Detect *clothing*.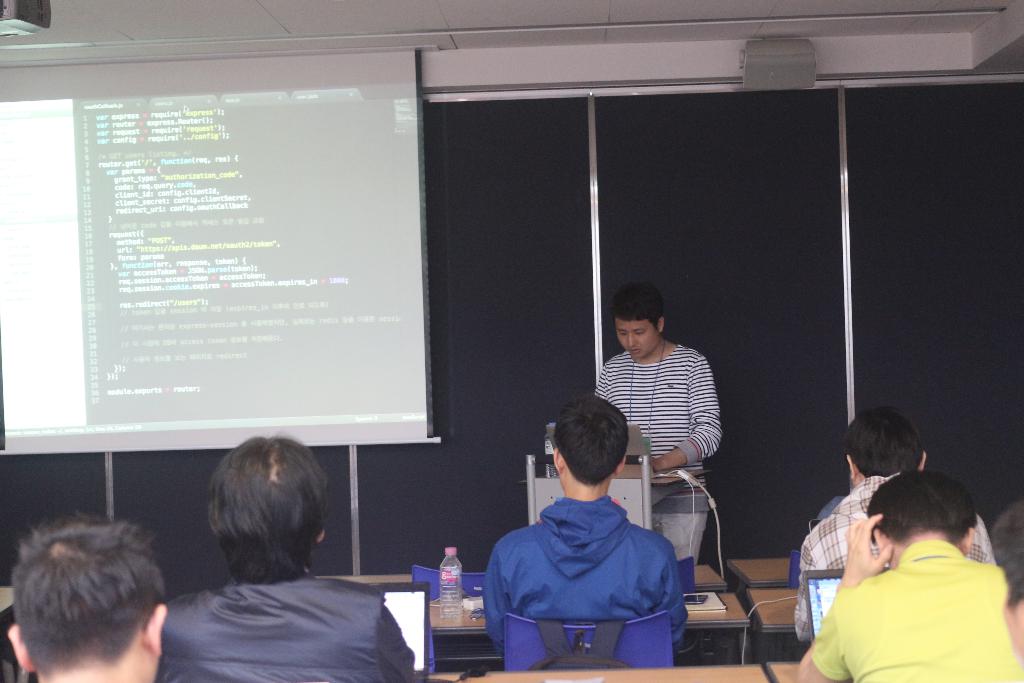
Detected at box(153, 575, 428, 682).
